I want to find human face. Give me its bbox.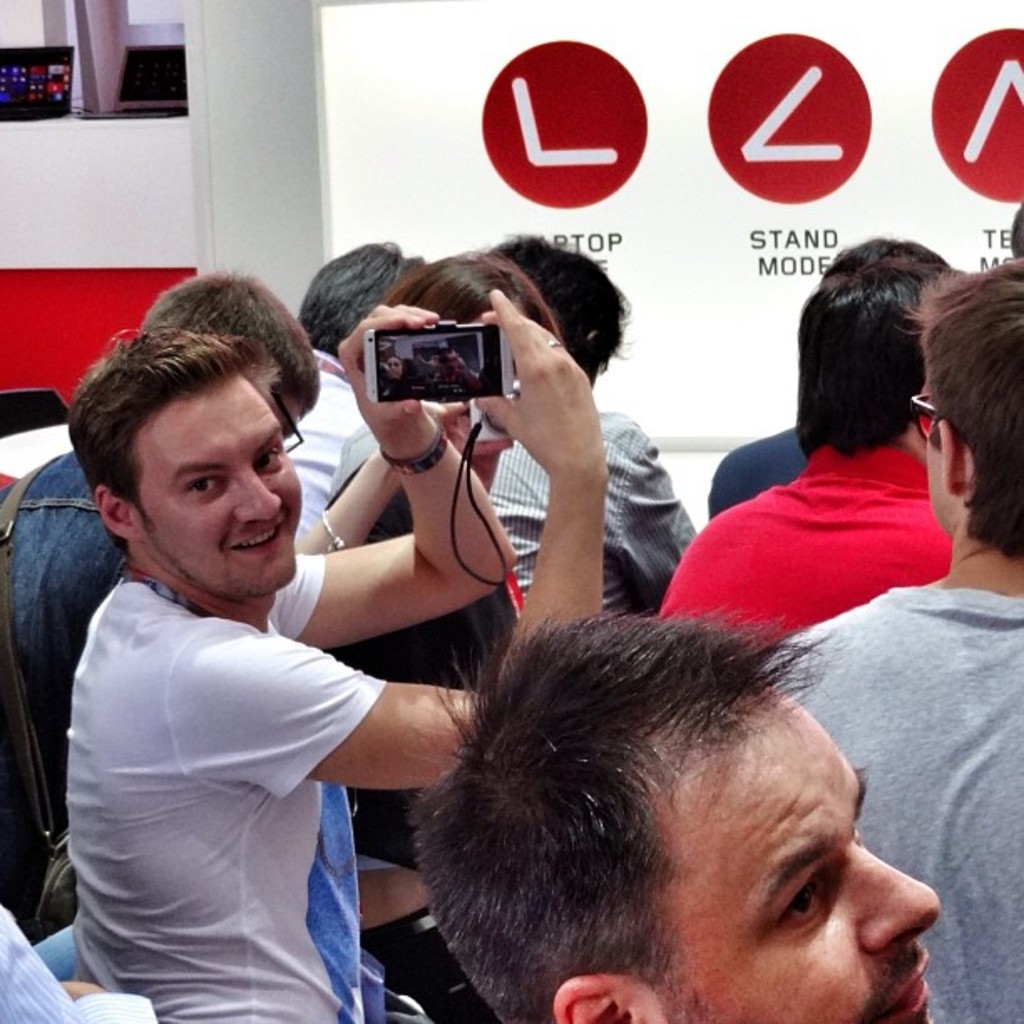
box=[131, 388, 306, 611].
